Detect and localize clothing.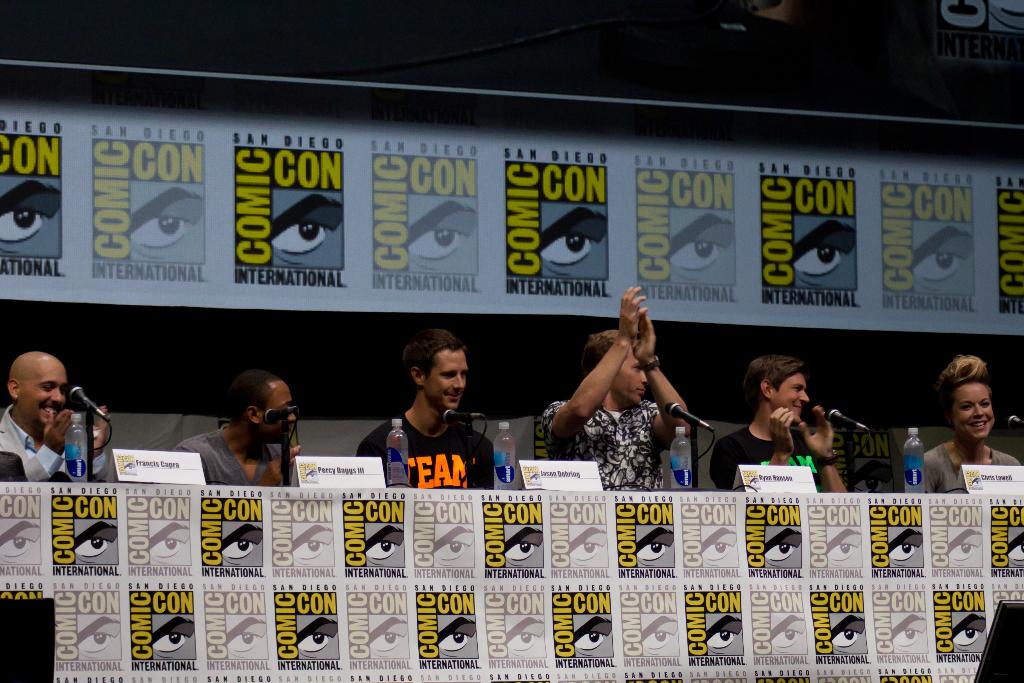
Localized at rect(159, 427, 292, 488).
